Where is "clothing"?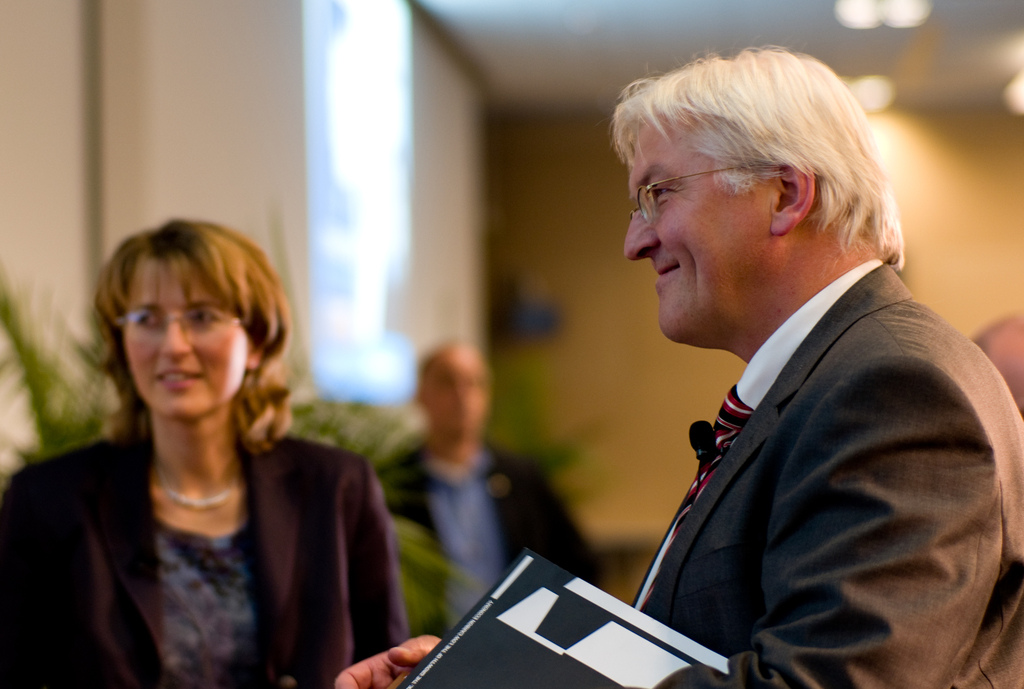
rect(632, 259, 1023, 688).
